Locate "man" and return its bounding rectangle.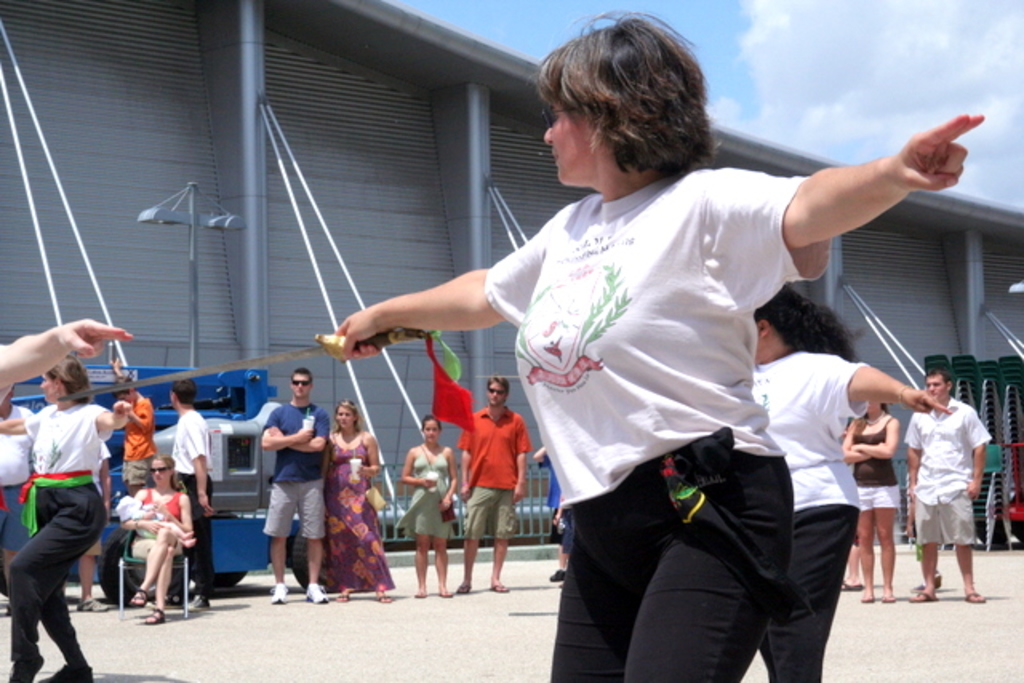
166:374:210:613.
